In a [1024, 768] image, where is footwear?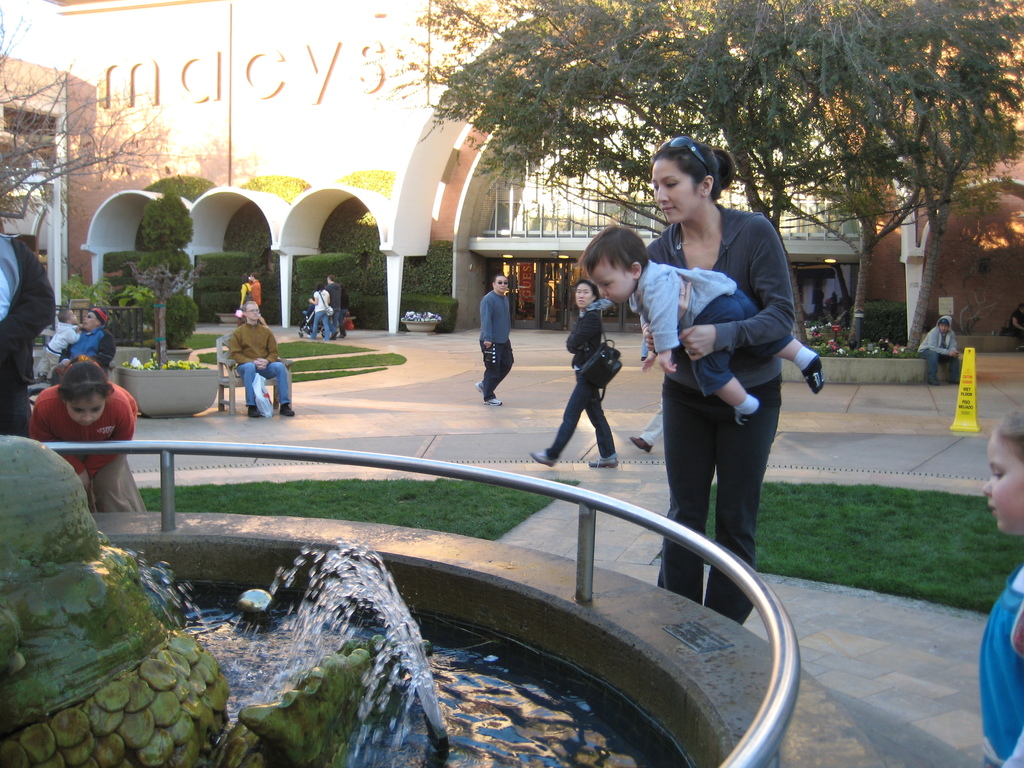
region(589, 452, 618, 467).
